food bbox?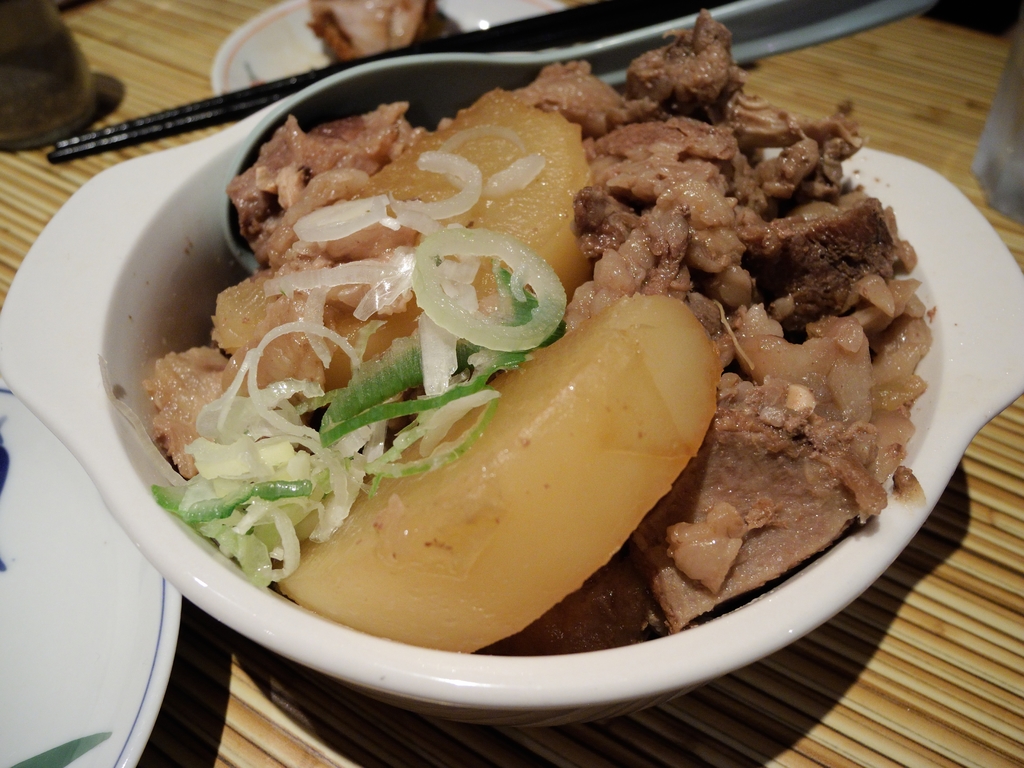
bbox=[305, 0, 461, 61]
